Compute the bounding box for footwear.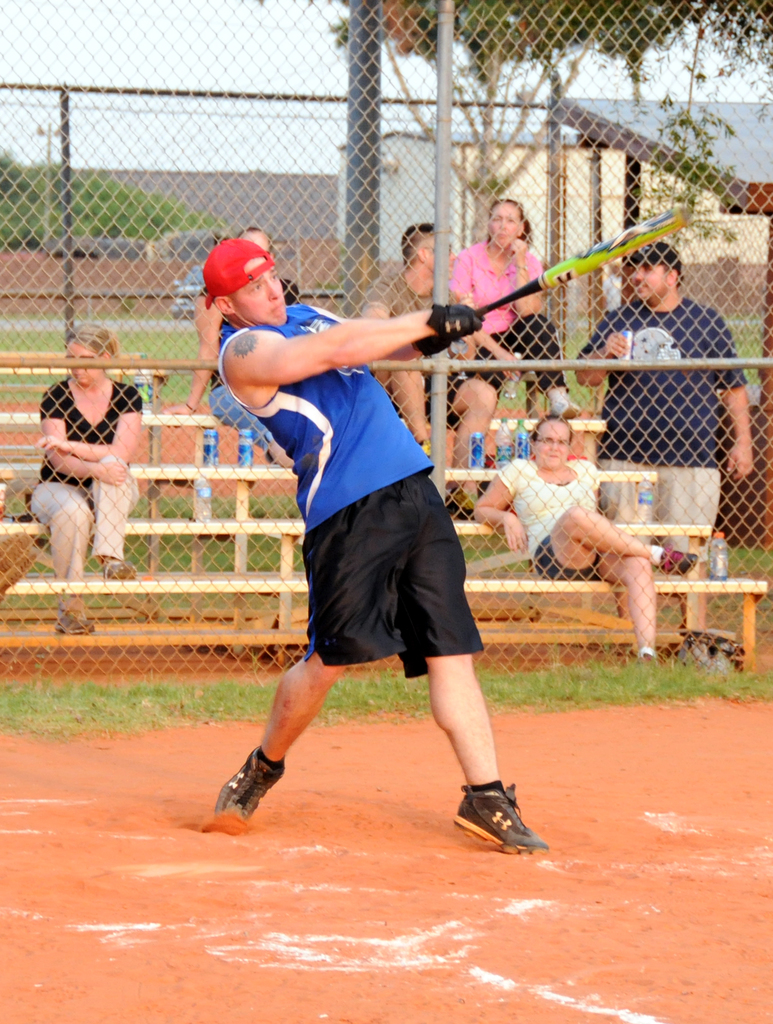
BBox(658, 547, 698, 576).
